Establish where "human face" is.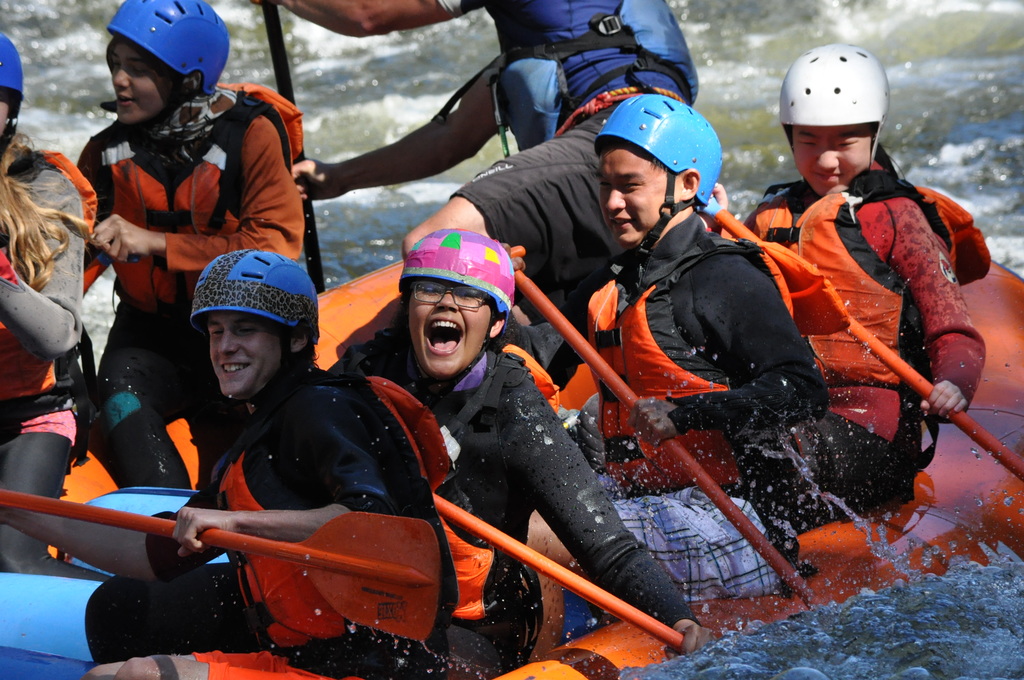
Established at {"left": 406, "top": 282, "right": 493, "bottom": 376}.
